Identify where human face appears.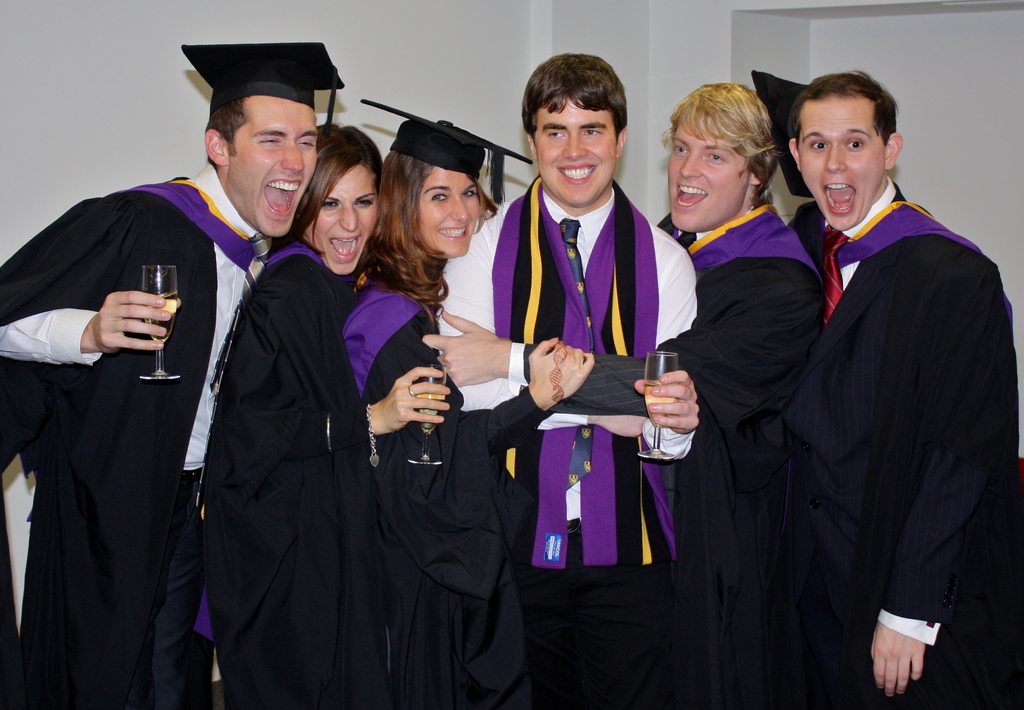
Appears at pyautogui.locateOnScreen(801, 97, 882, 227).
